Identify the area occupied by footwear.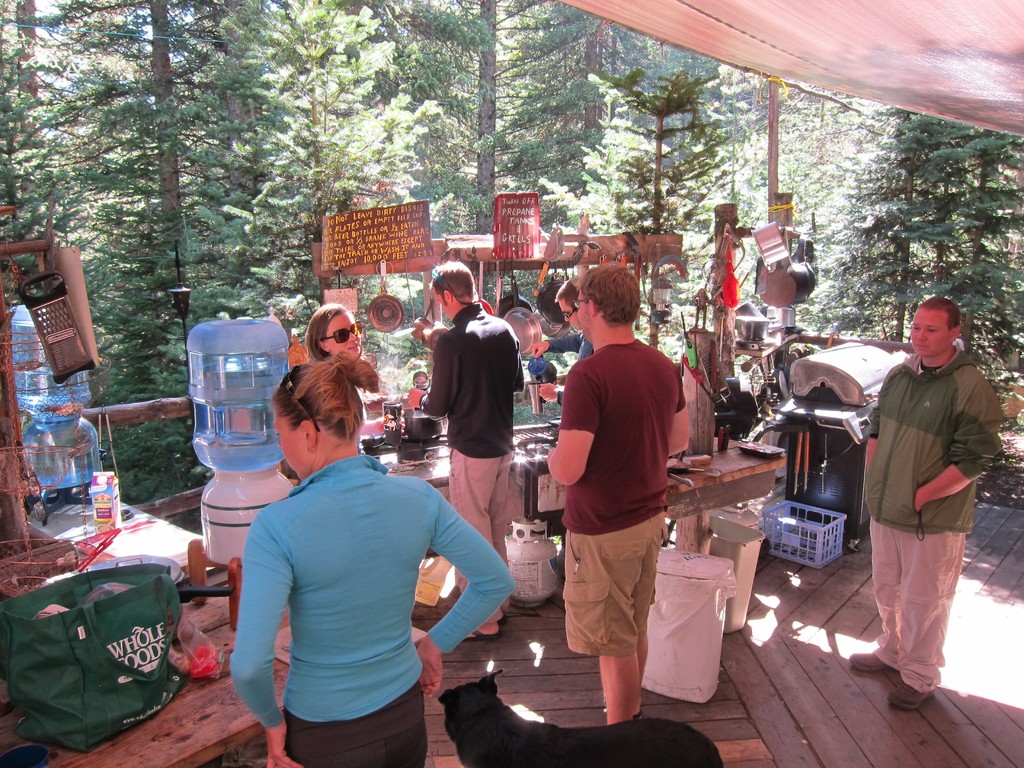
Area: locate(500, 611, 510, 627).
